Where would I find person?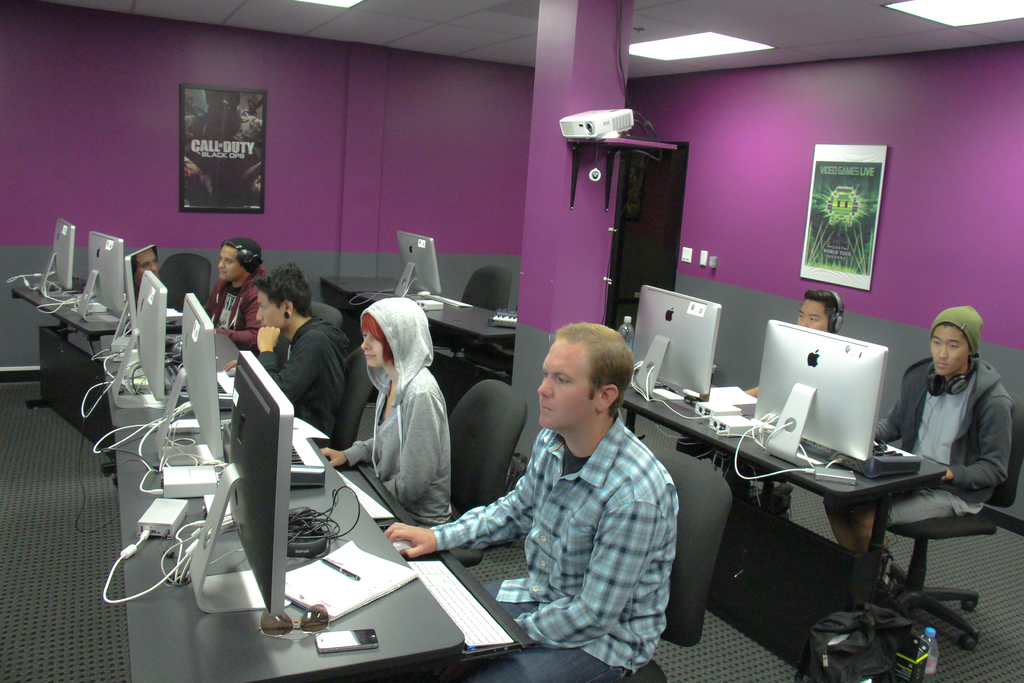
At [x1=384, y1=319, x2=680, y2=682].
